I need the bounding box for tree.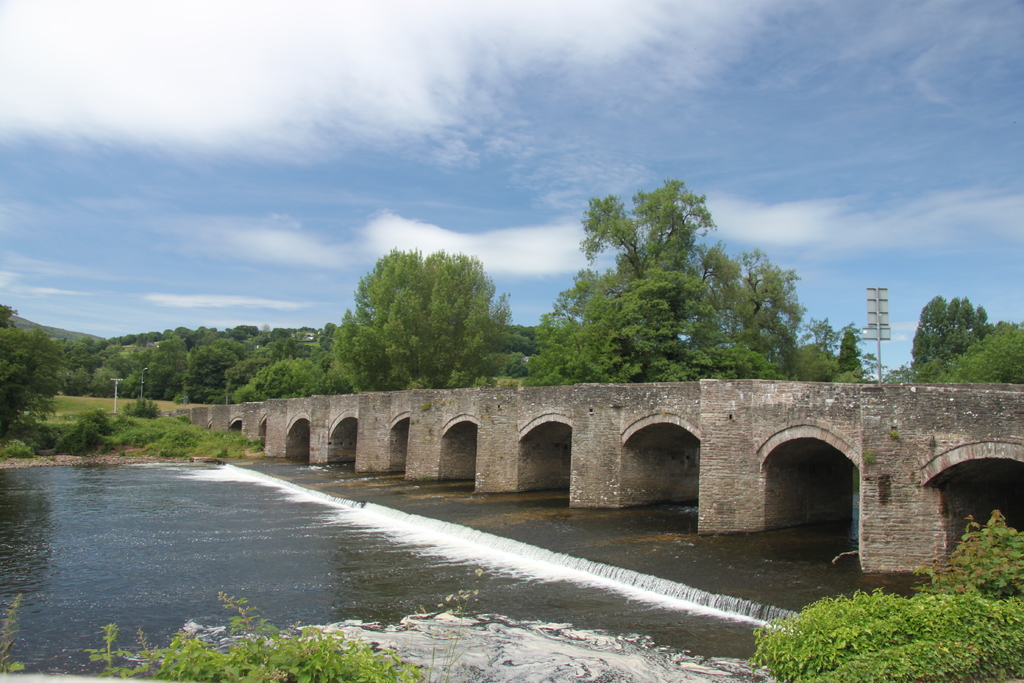
Here it is: locate(336, 237, 521, 387).
